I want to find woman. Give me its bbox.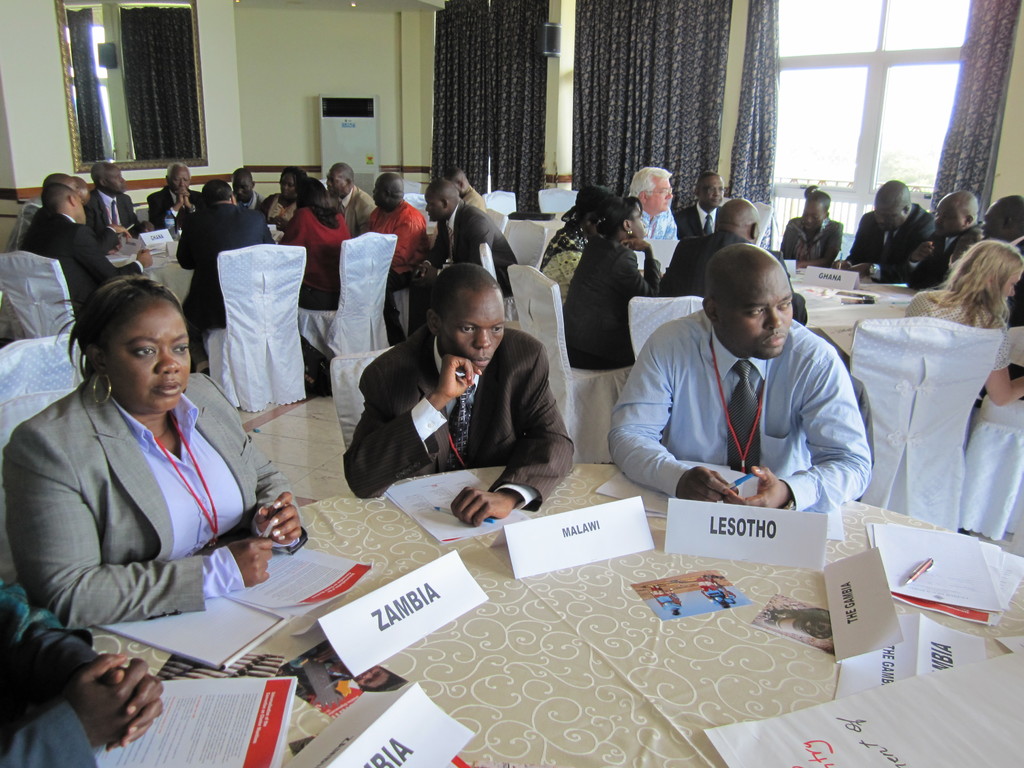
{"x1": 256, "y1": 165, "x2": 309, "y2": 255}.
